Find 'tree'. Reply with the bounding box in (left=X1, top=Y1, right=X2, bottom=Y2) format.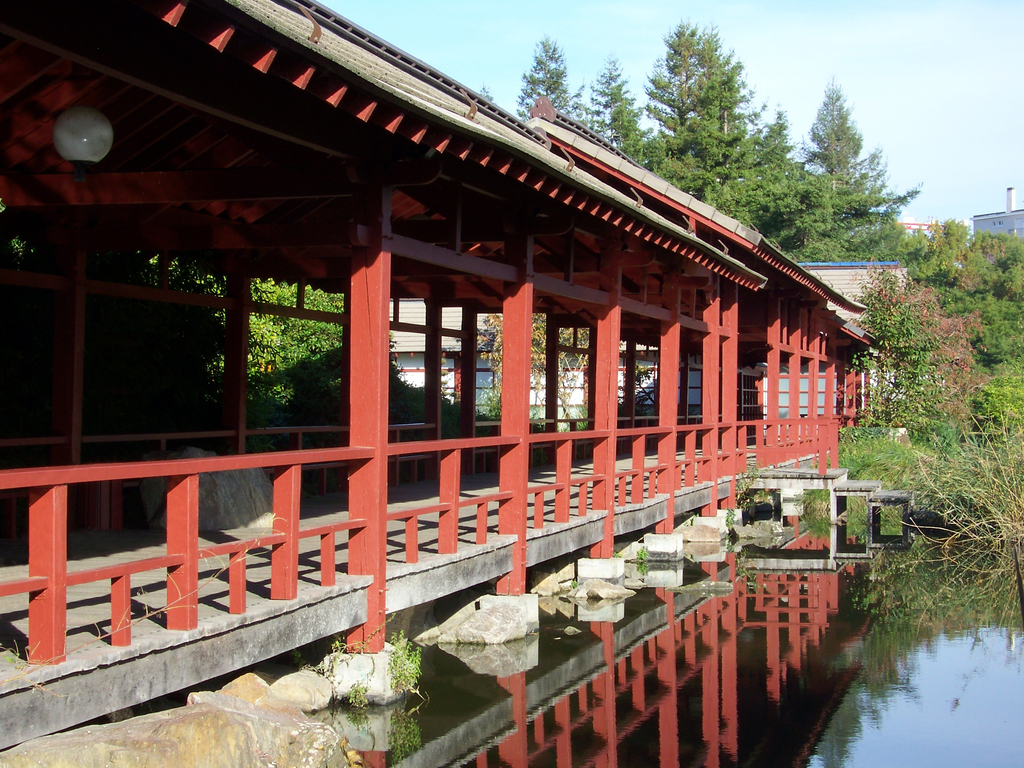
(left=495, top=31, right=596, bottom=421).
